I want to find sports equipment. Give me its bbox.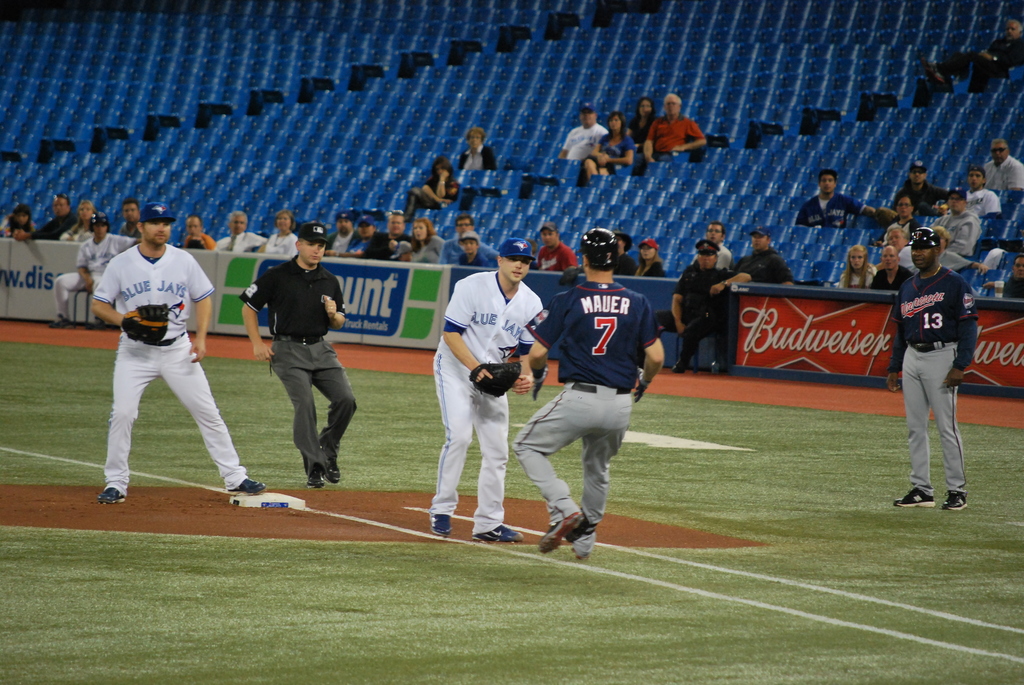
left=116, top=301, right=184, bottom=344.
